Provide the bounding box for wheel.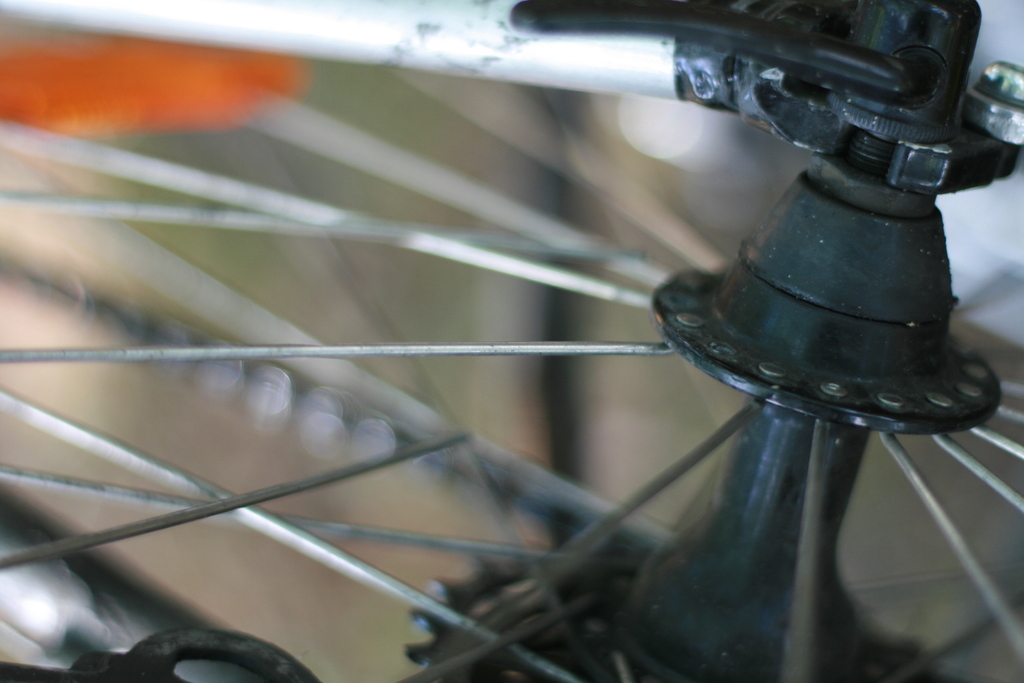
(0,0,1023,682).
